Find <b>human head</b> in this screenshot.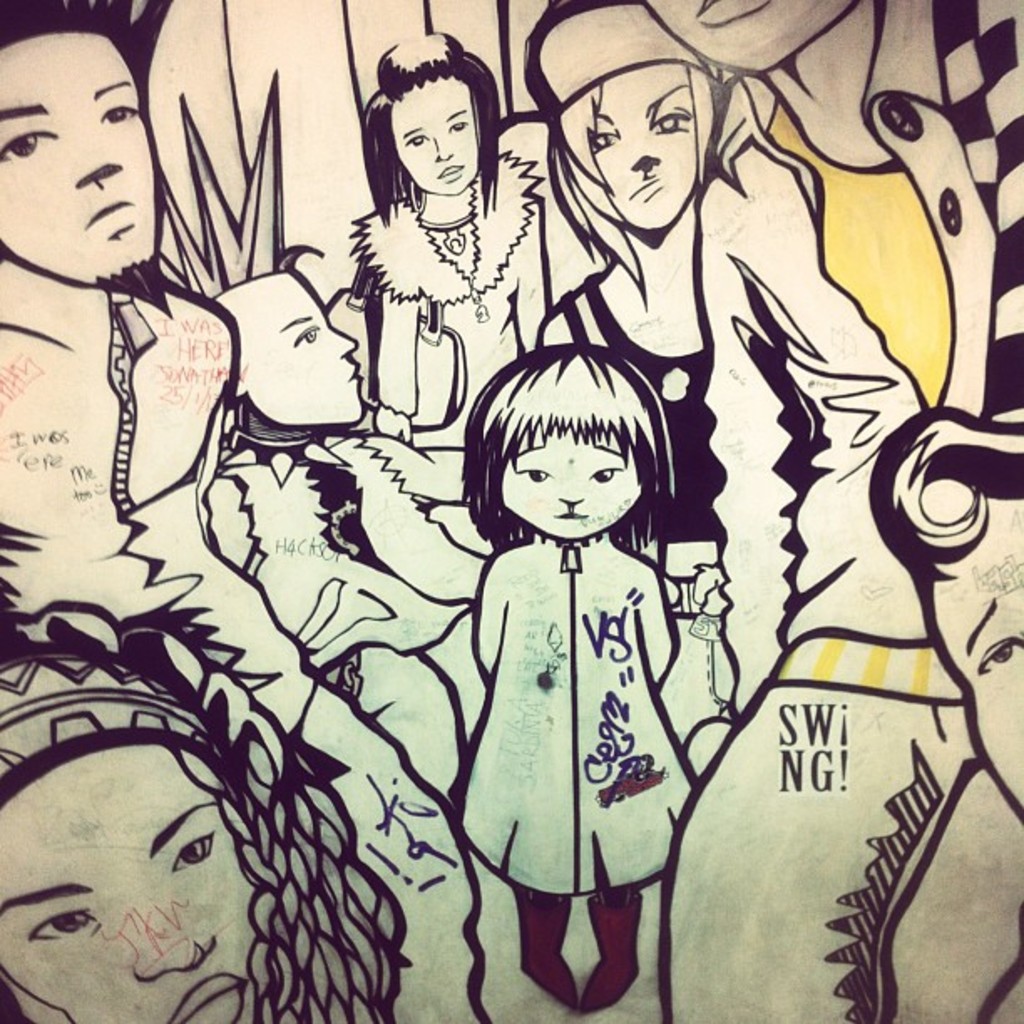
The bounding box for <b>human head</b> is (x1=0, y1=643, x2=408, y2=1022).
